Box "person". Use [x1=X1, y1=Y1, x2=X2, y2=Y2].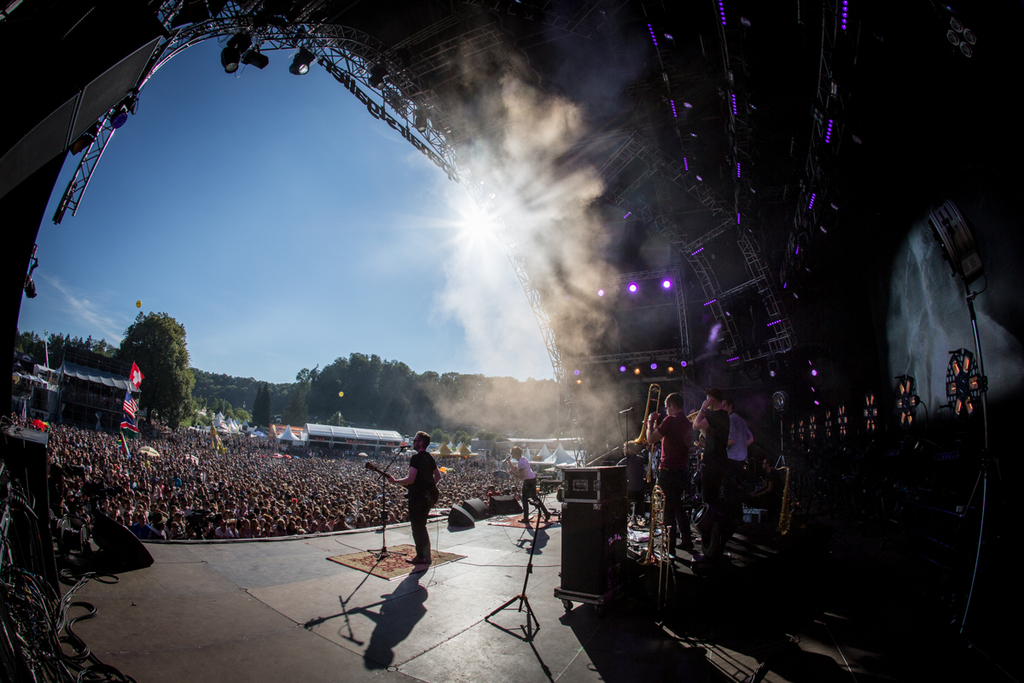
[x1=514, y1=442, x2=550, y2=525].
